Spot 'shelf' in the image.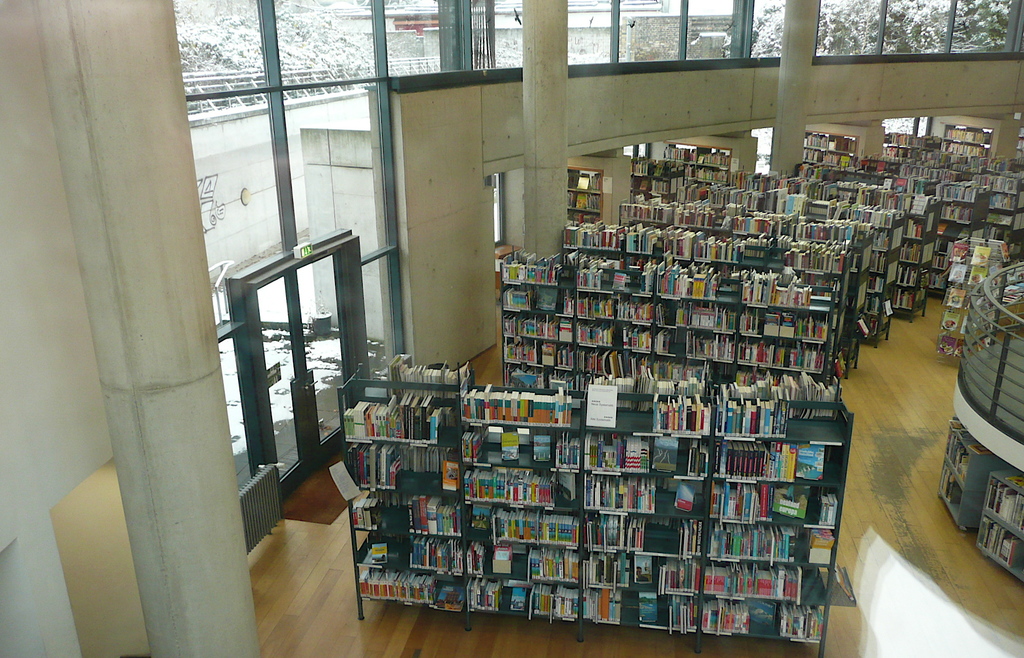
'shelf' found at <box>358,533,458,572</box>.
